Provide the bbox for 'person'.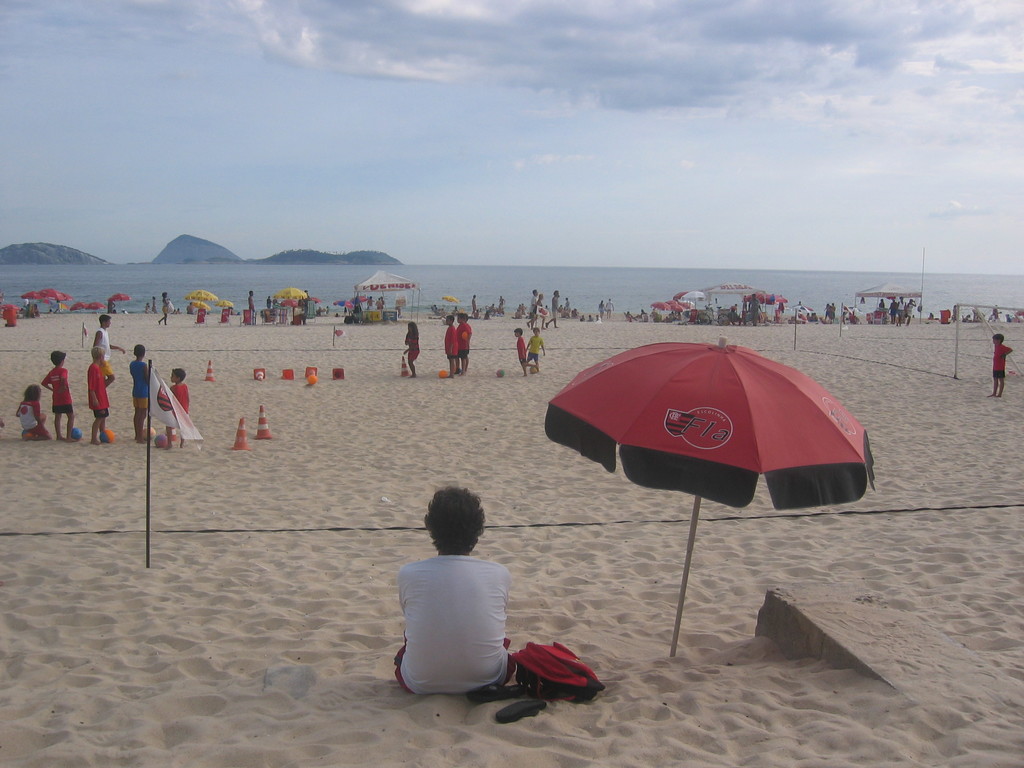
box(383, 481, 547, 712).
